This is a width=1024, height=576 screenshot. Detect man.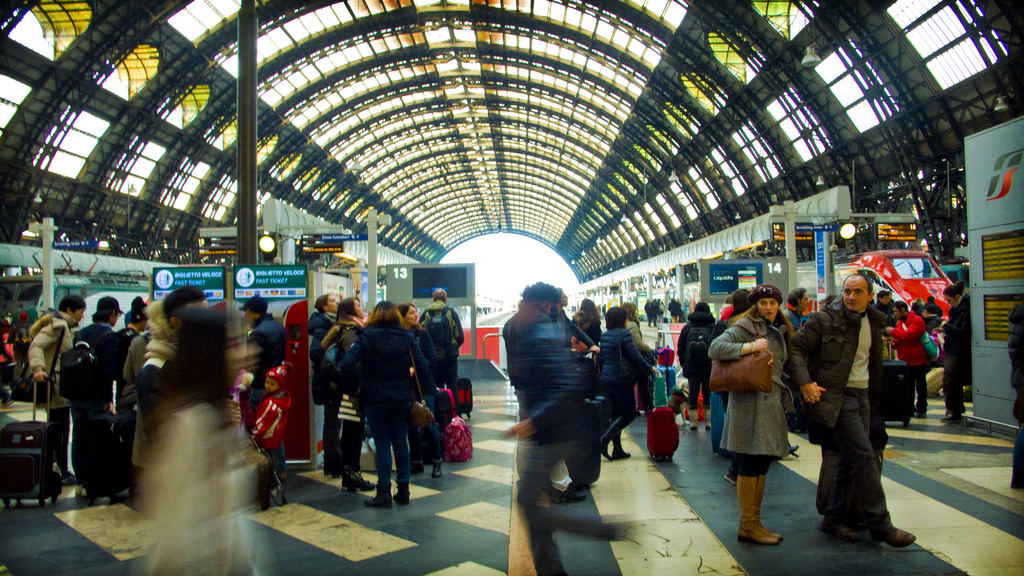
{"x1": 70, "y1": 292, "x2": 124, "y2": 495}.
